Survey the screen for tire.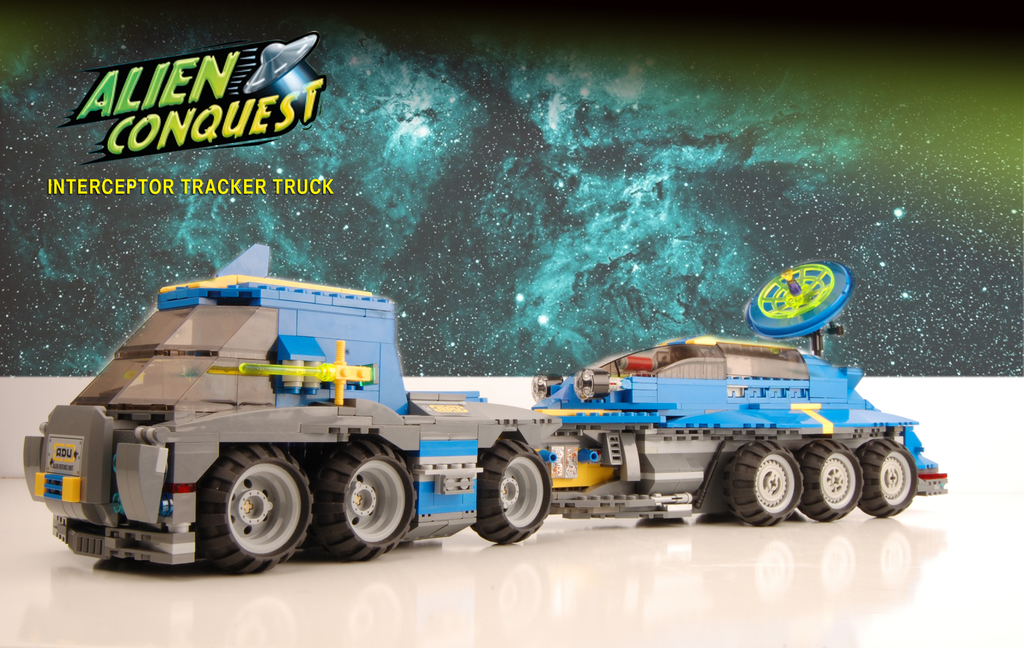
Survey found: [203, 453, 315, 572].
